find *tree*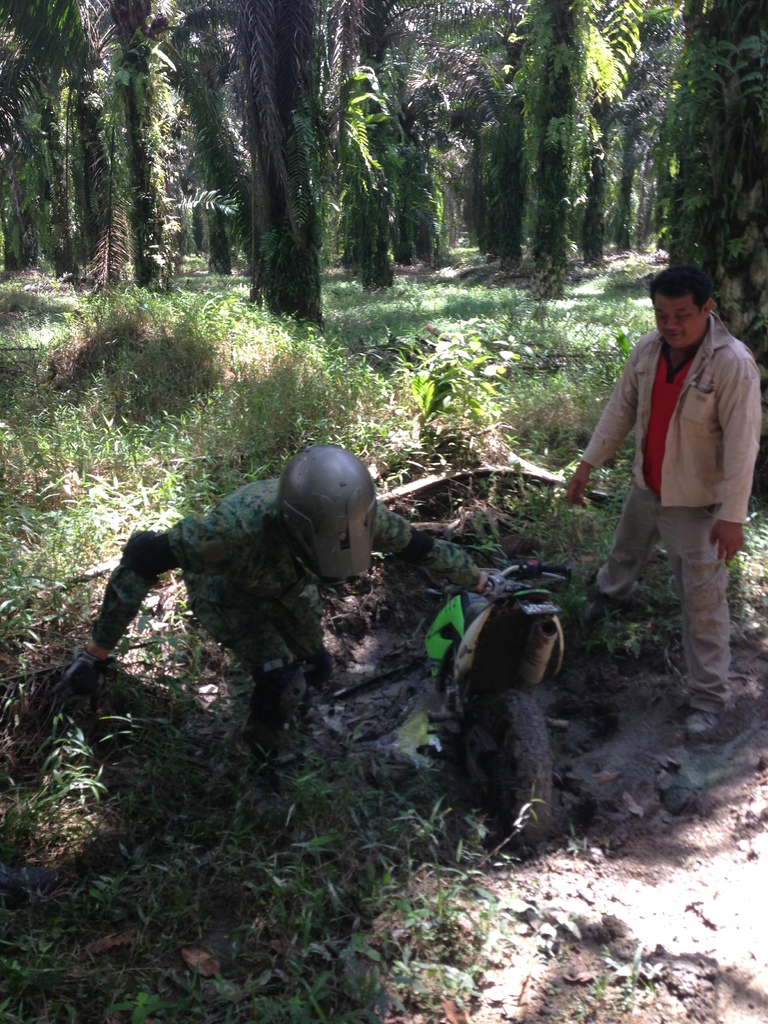
681:0:767:504
